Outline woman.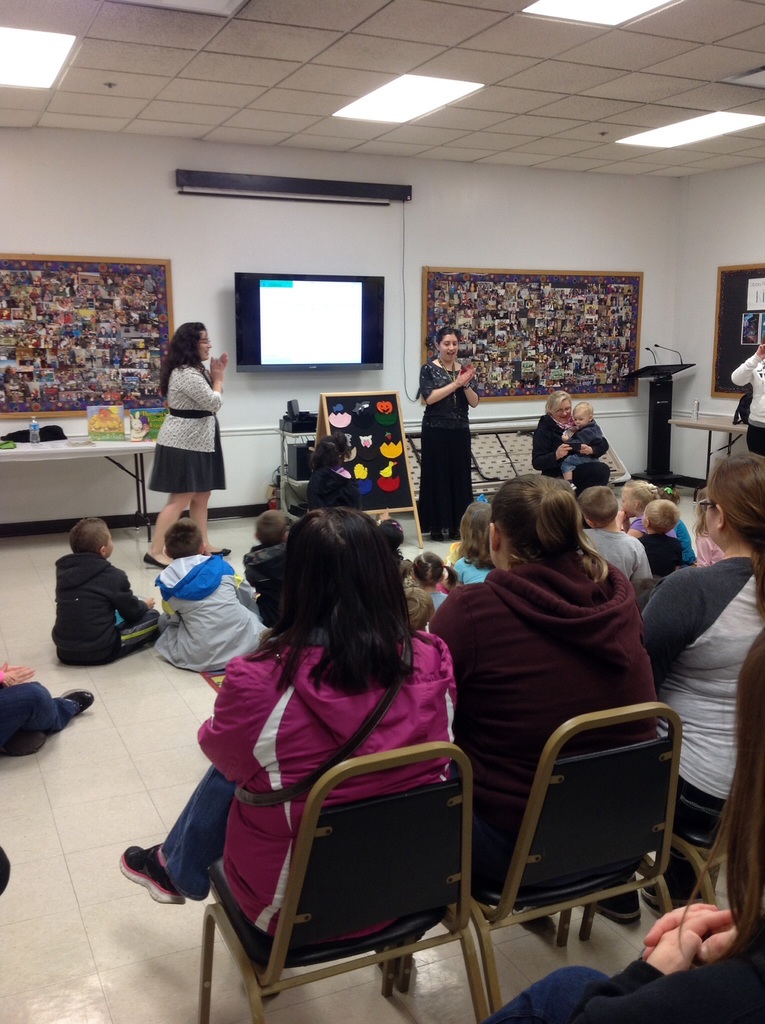
Outline: 418,325,480,541.
